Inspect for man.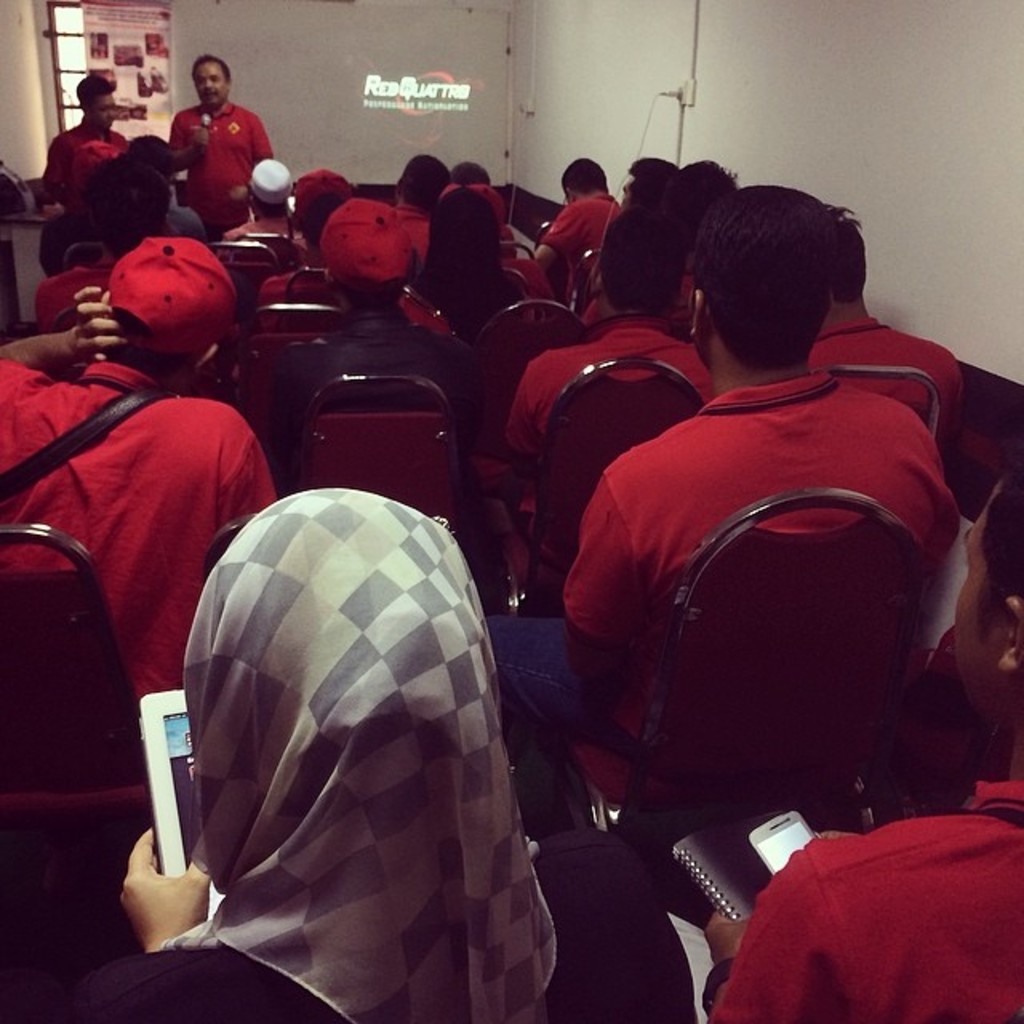
Inspection: region(168, 53, 275, 243).
